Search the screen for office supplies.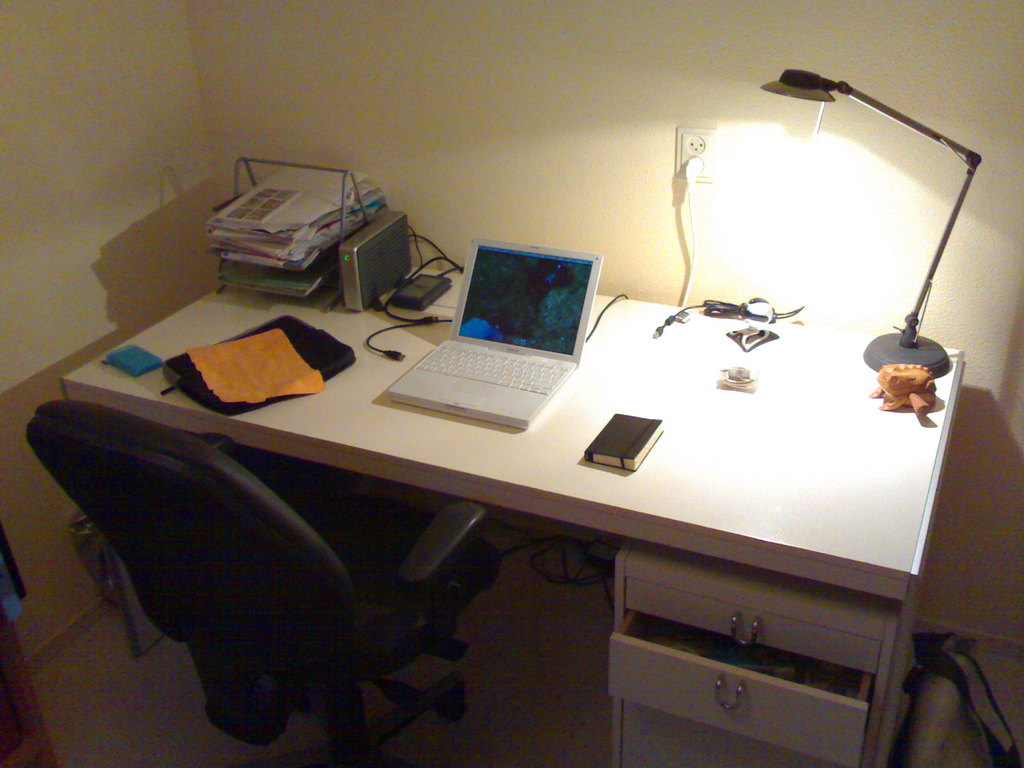
Found at bbox(65, 282, 966, 767).
